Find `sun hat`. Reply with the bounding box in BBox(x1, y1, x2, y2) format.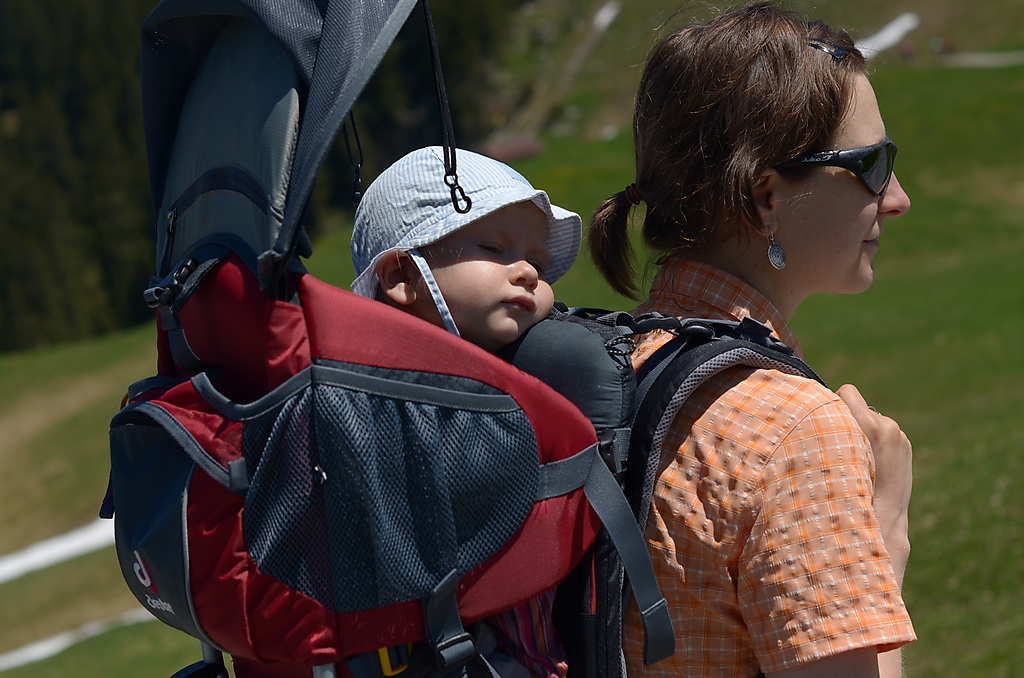
BBox(349, 144, 582, 343).
